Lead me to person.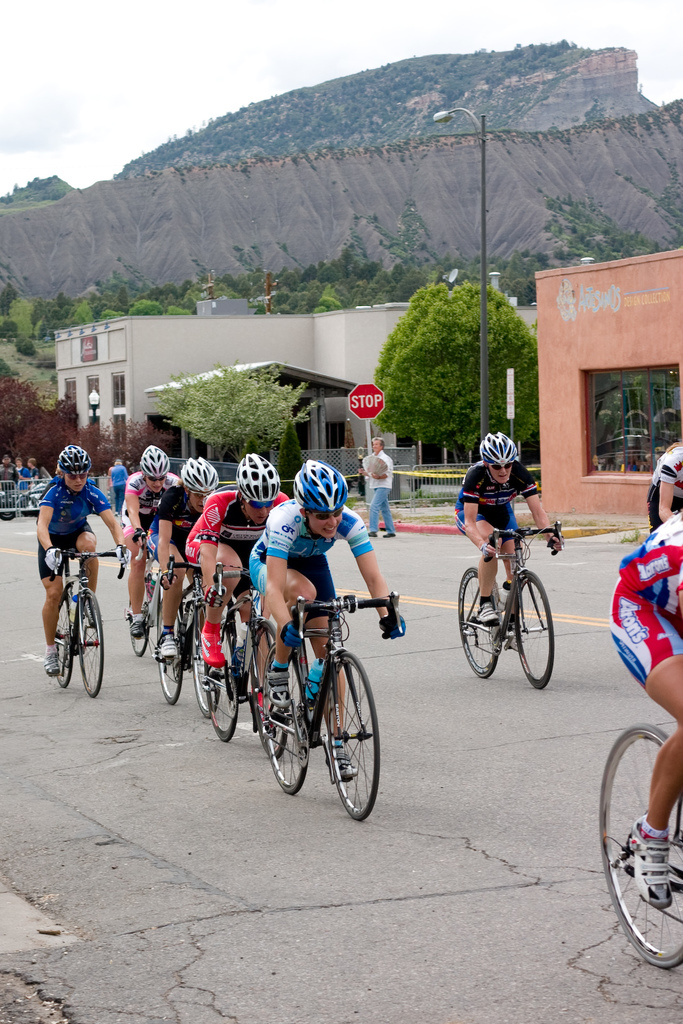
Lead to (x1=360, y1=424, x2=400, y2=534).
